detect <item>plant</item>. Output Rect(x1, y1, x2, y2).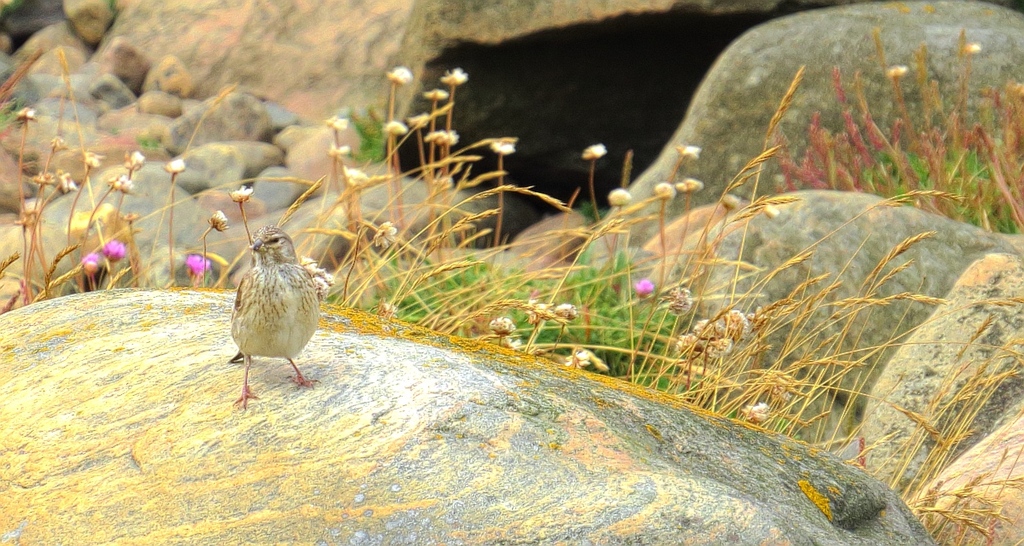
Rect(228, 183, 254, 241).
